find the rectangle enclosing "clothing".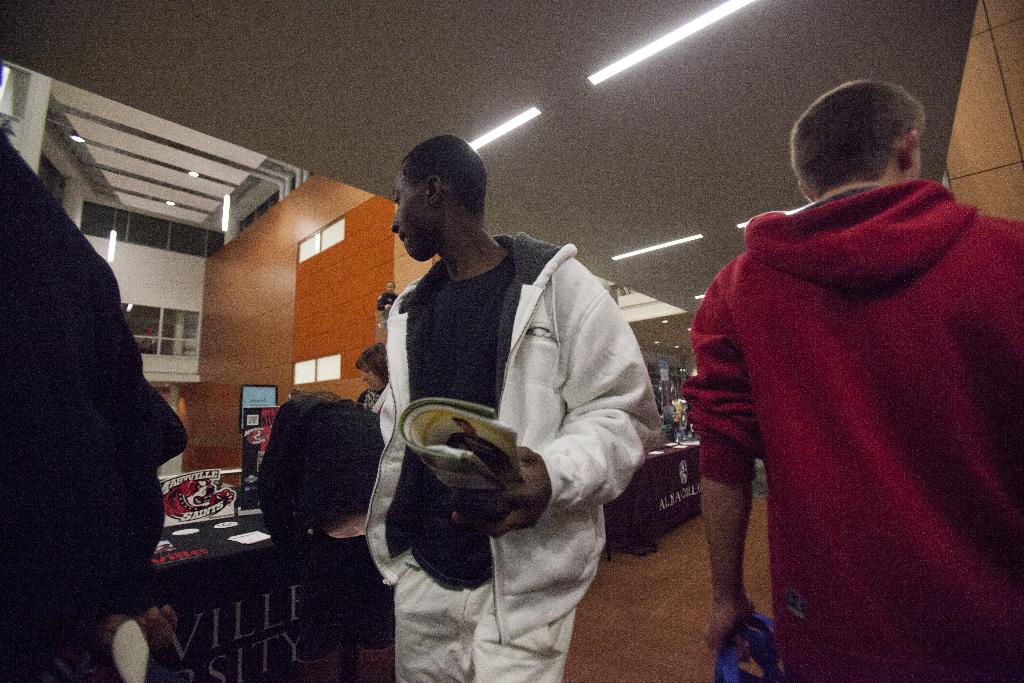
crop(684, 177, 1023, 682).
